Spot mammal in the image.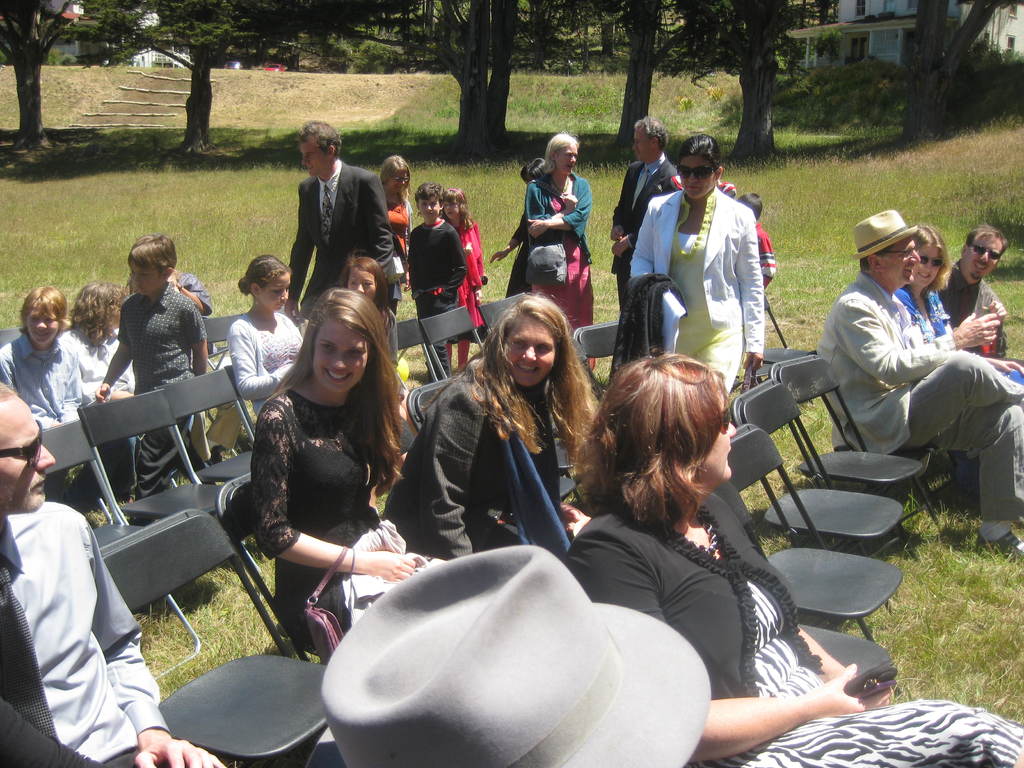
mammal found at (left=940, top=225, right=1013, bottom=502).
